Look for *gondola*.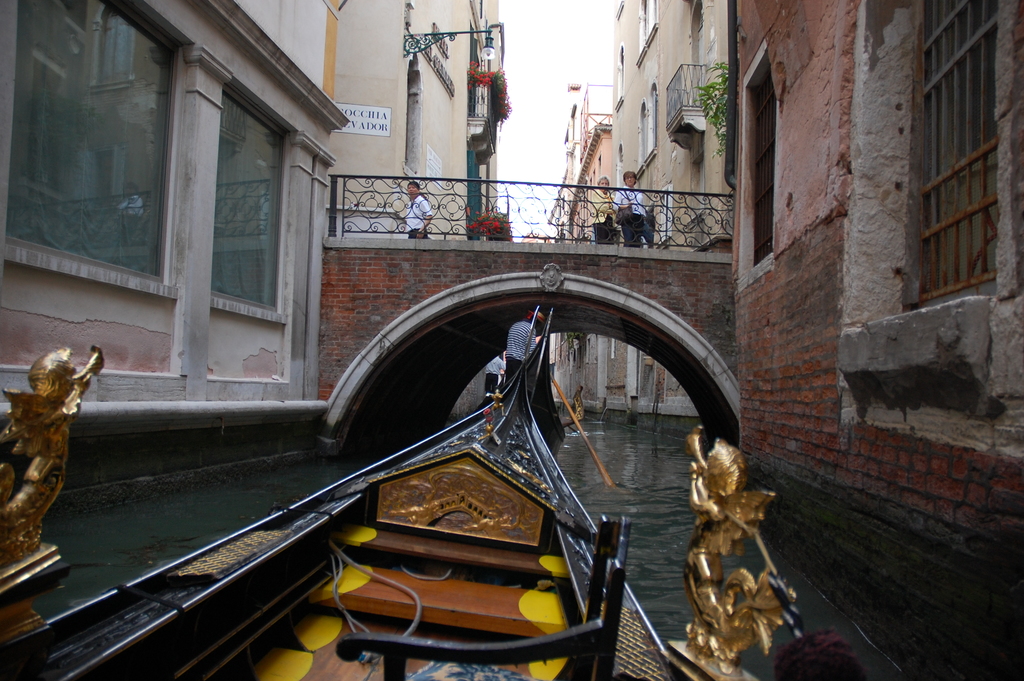
Found: left=40, top=185, right=811, bottom=677.
